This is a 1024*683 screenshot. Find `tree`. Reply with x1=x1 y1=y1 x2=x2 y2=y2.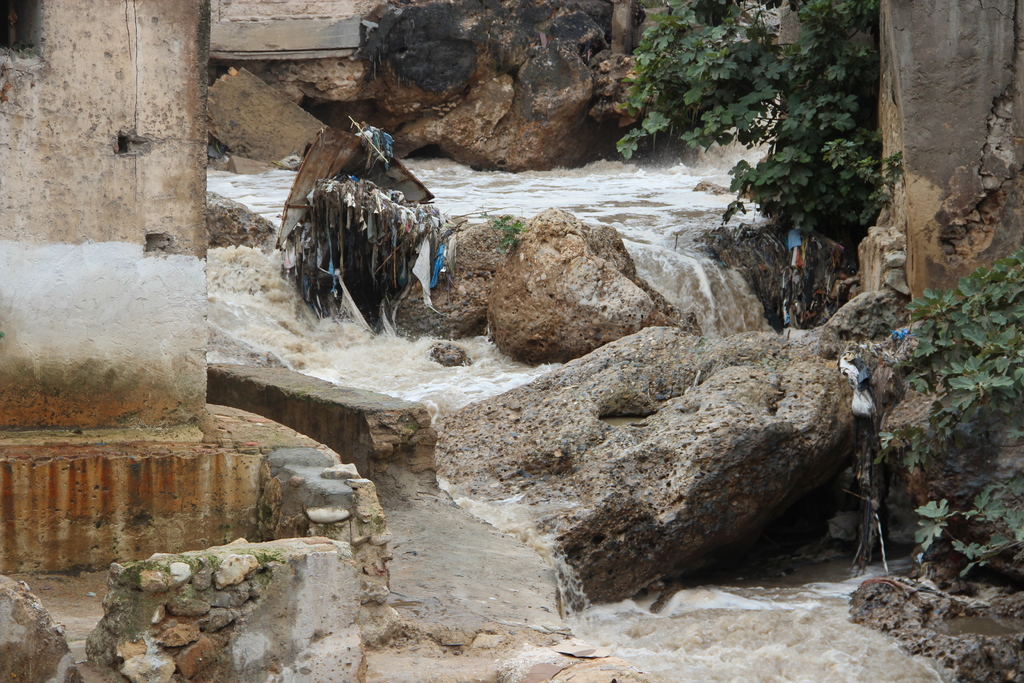
x1=591 y1=3 x2=641 y2=70.
